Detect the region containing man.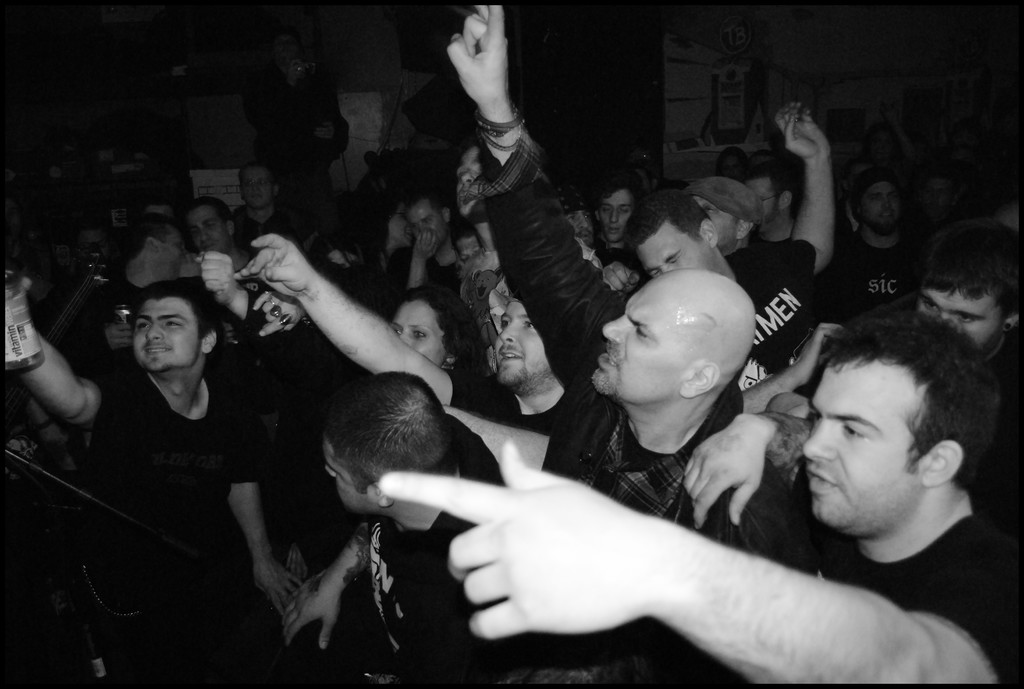
rect(294, 358, 539, 688).
